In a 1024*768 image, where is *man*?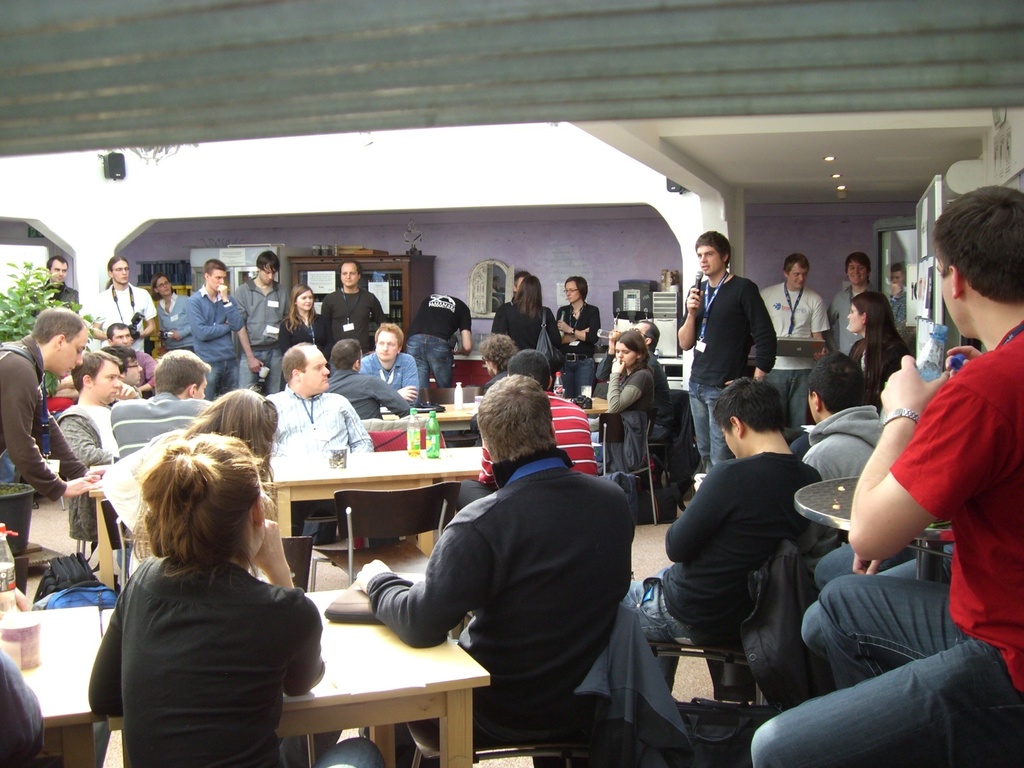
bbox=(186, 260, 250, 400).
